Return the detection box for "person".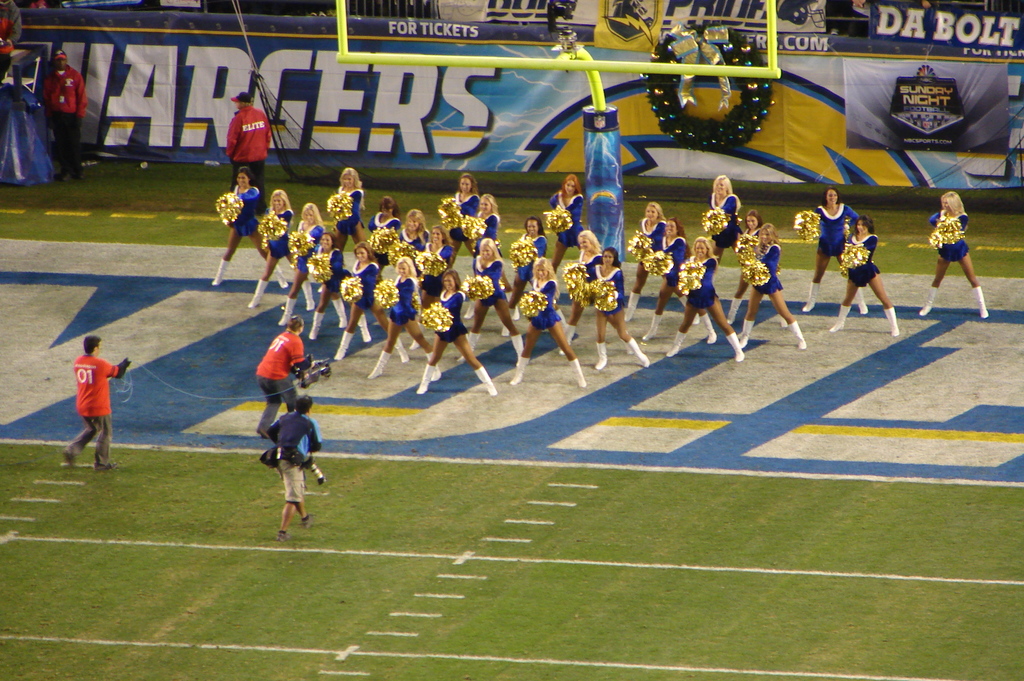
crop(509, 255, 588, 391).
